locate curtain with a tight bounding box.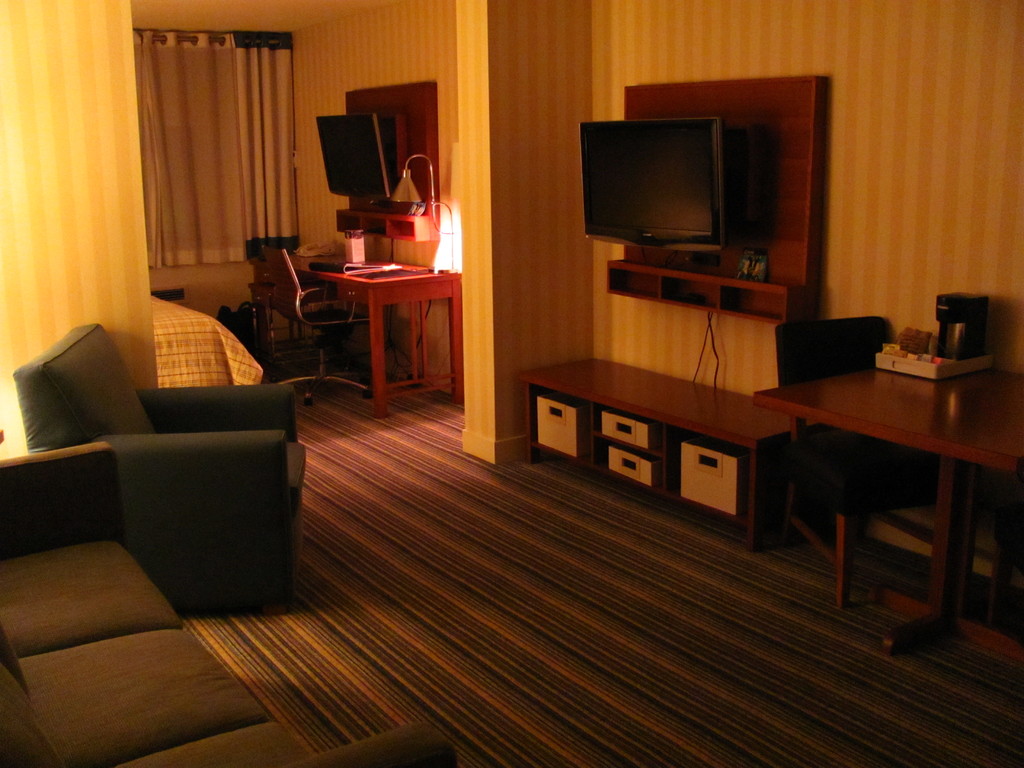
[135, 12, 295, 255].
